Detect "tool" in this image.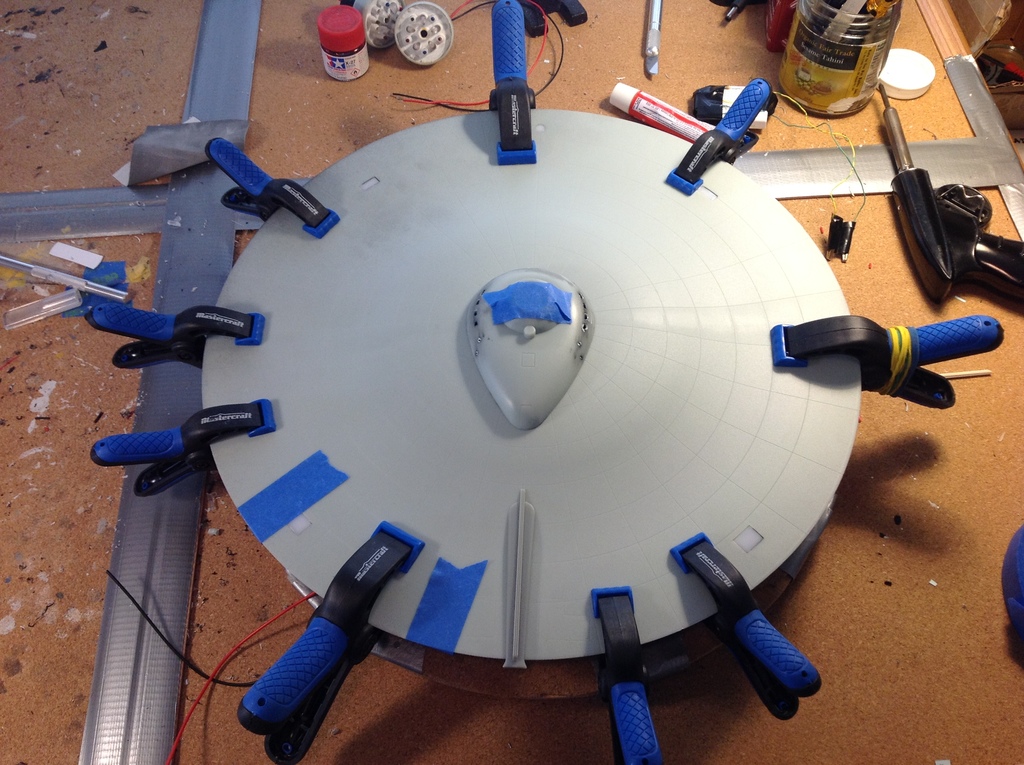
Detection: <box>492,0,534,168</box>.
